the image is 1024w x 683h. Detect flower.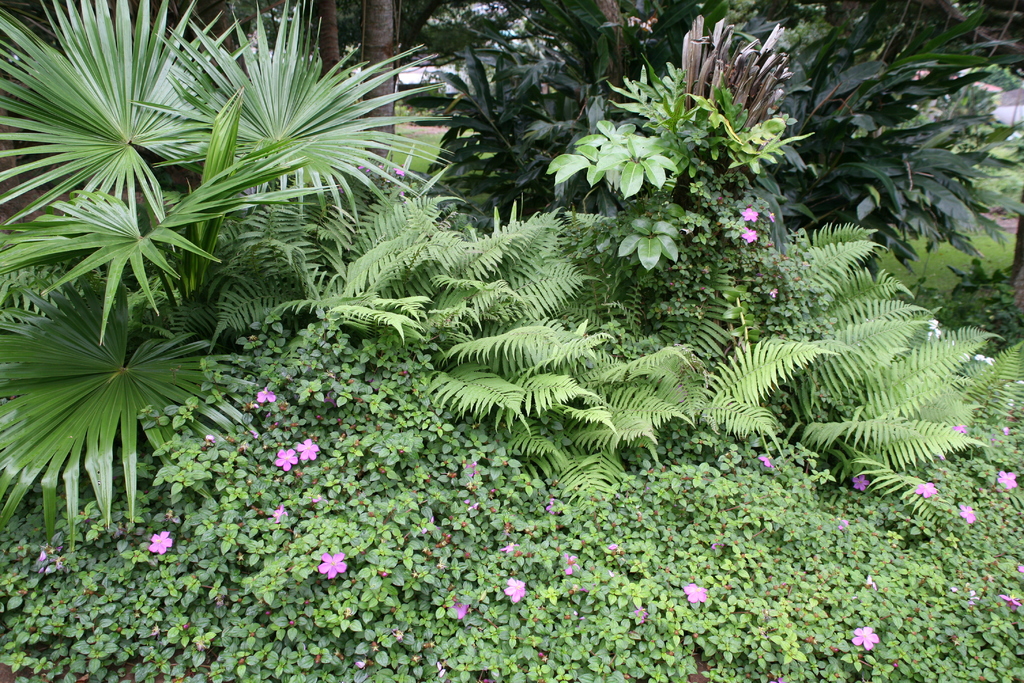
Detection: [999,591,1020,609].
